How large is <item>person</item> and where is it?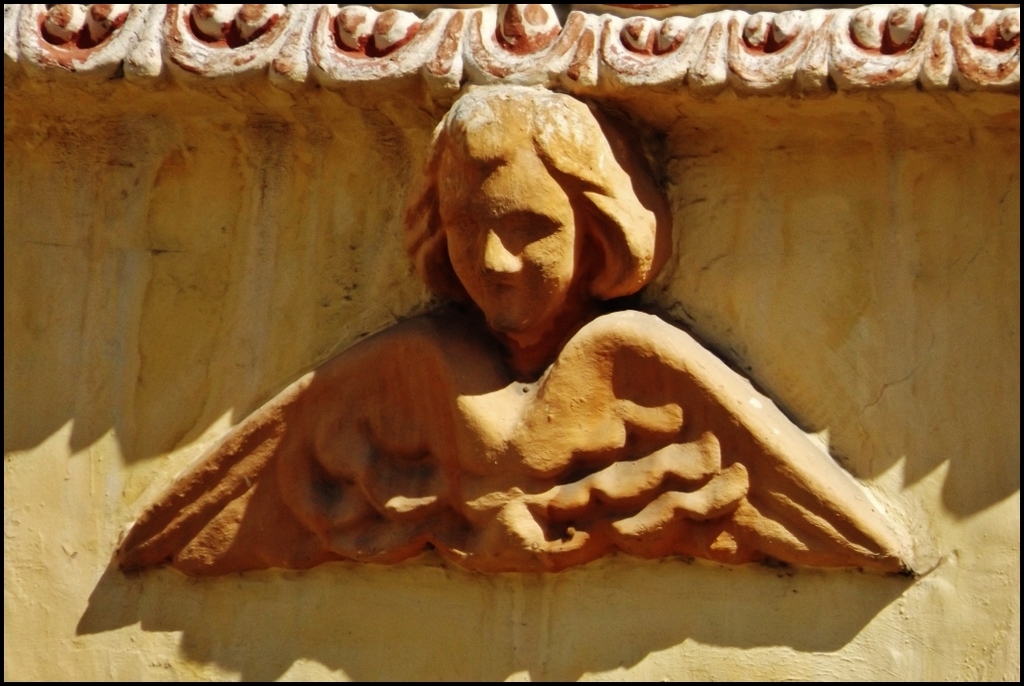
Bounding box: (left=115, top=117, right=930, bottom=617).
